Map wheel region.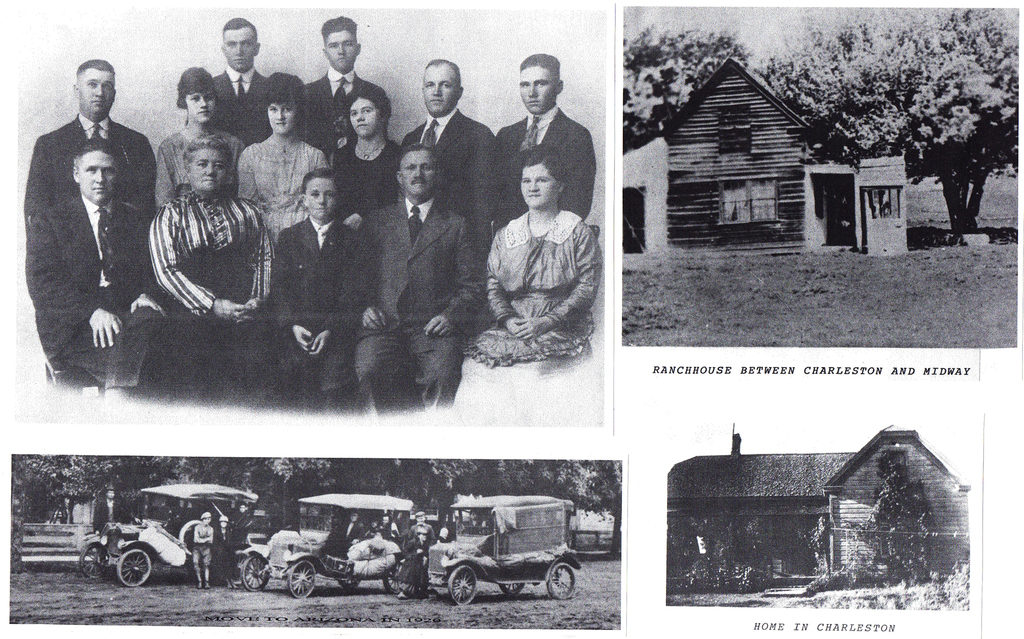
Mapped to {"x1": 339, "y1": 579, "x2": 358, "y2": 586}.
